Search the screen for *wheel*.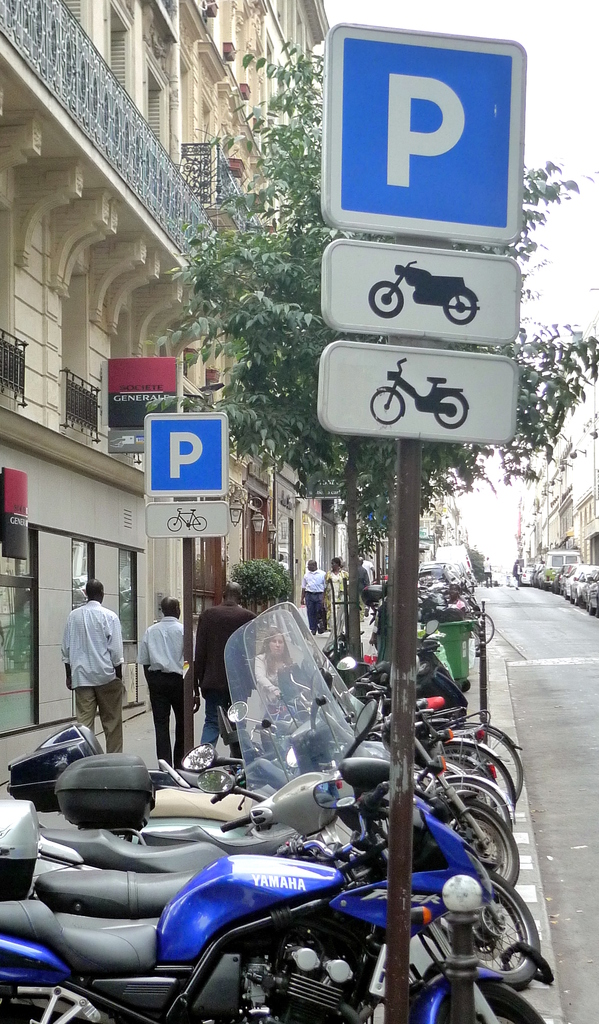
Found at x1=425 y1=772 x2=514 y2=832.
